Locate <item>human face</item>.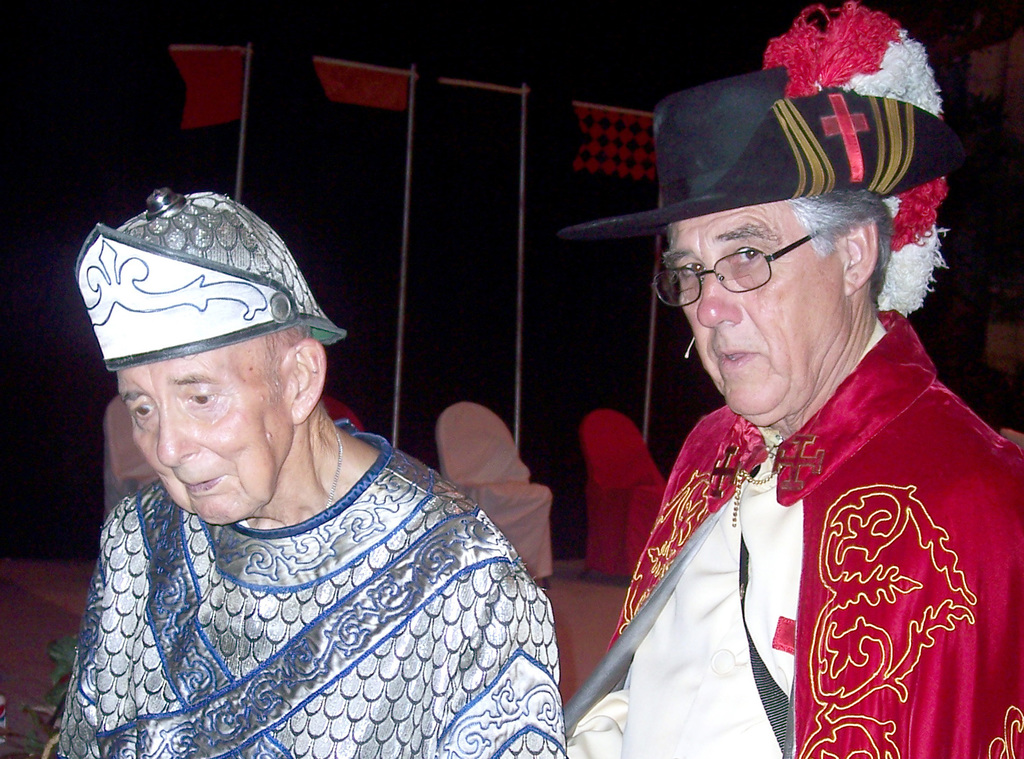
Bounding box: select_region(662, 223, 849, 435).
